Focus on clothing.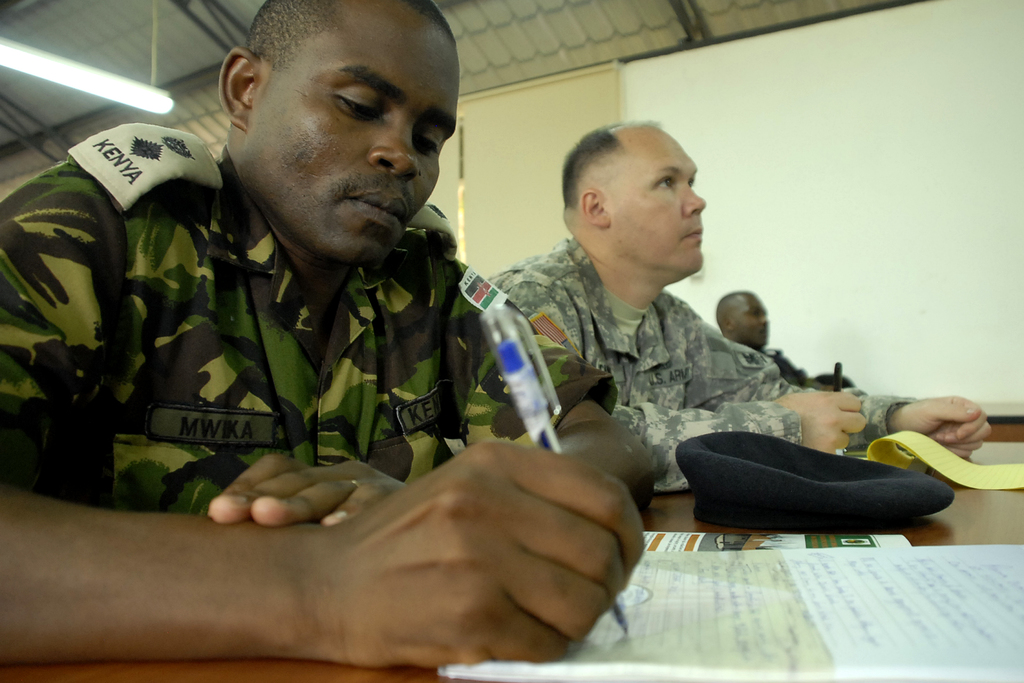
Focused at x1=31 y1=140 x2=546 y2=505.
